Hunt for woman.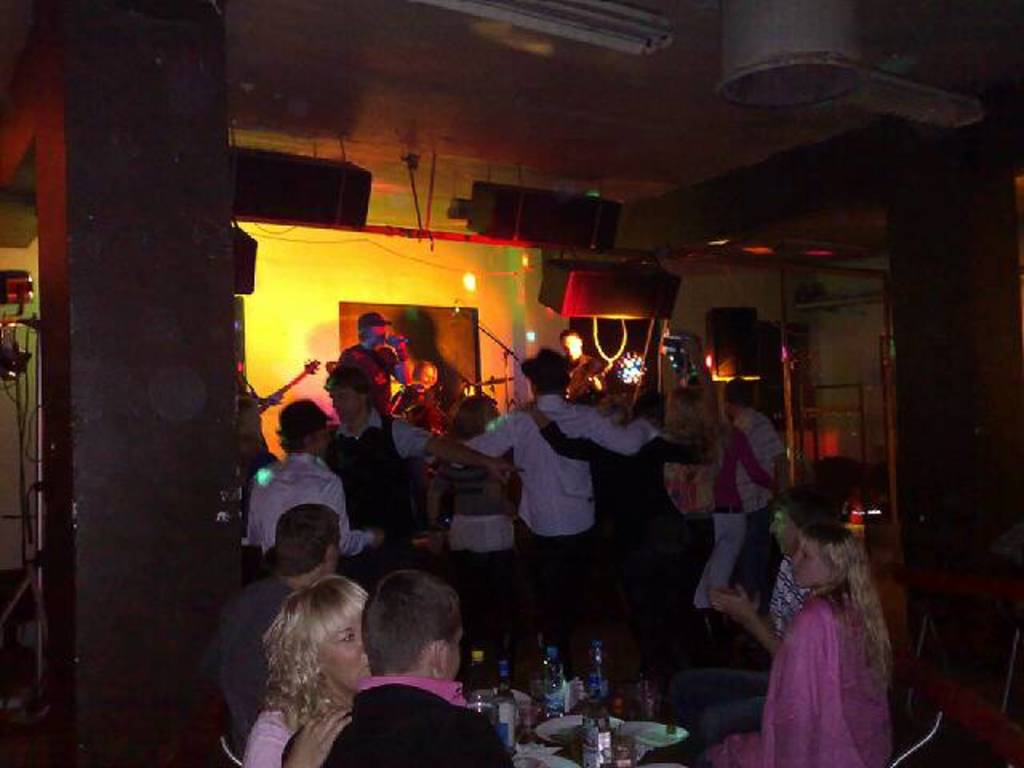
Hunted down at 754:493:902:766.
